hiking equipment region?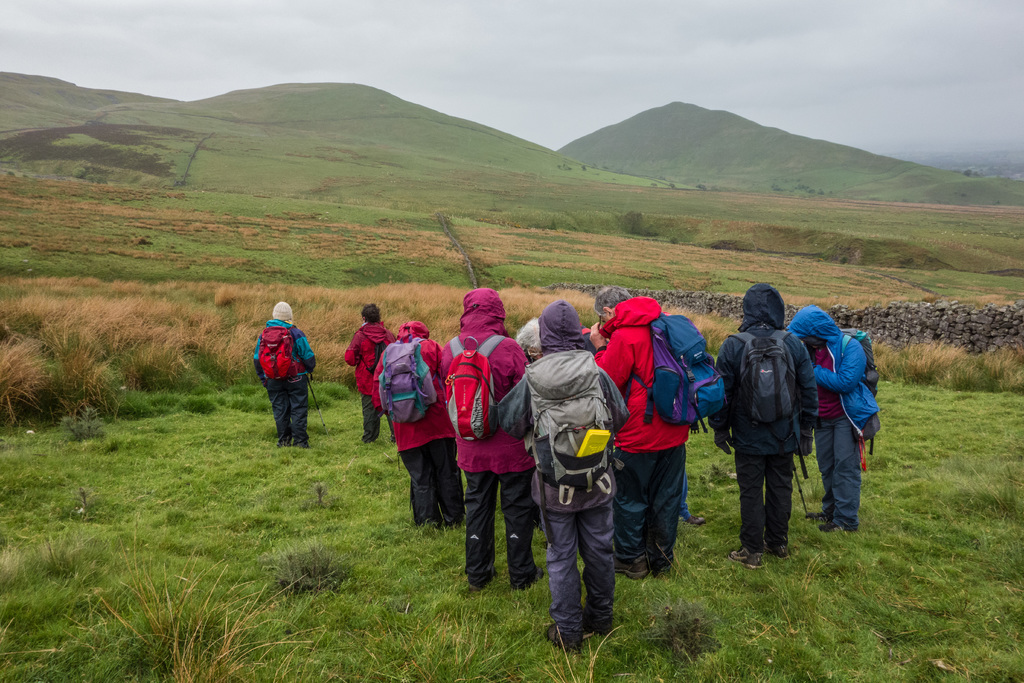
518/350/635/486
